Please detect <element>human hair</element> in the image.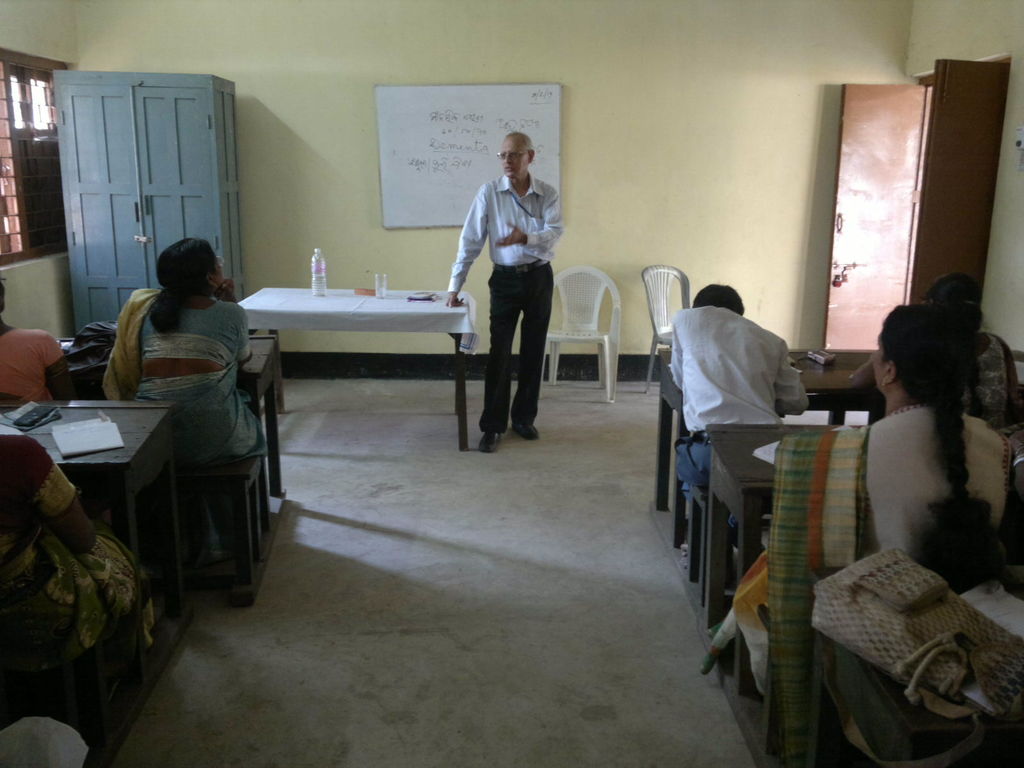
Rect(694, 283, 744, 315).
